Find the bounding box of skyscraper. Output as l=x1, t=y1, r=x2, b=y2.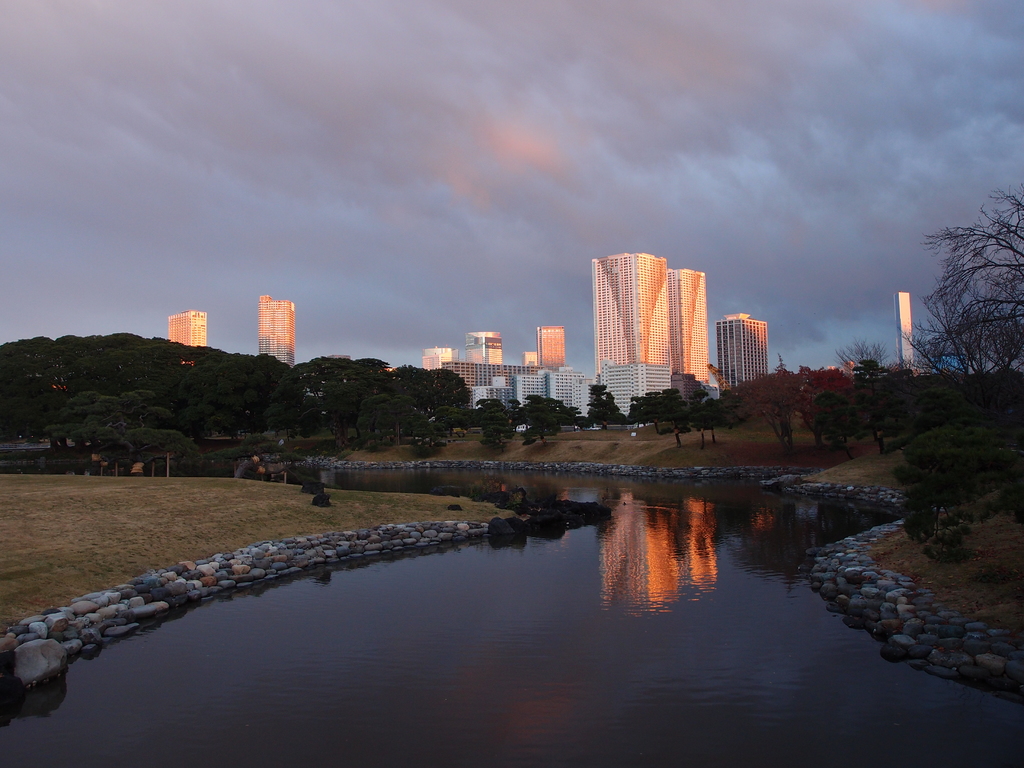
l=716, t=316, r=771, b=390.
